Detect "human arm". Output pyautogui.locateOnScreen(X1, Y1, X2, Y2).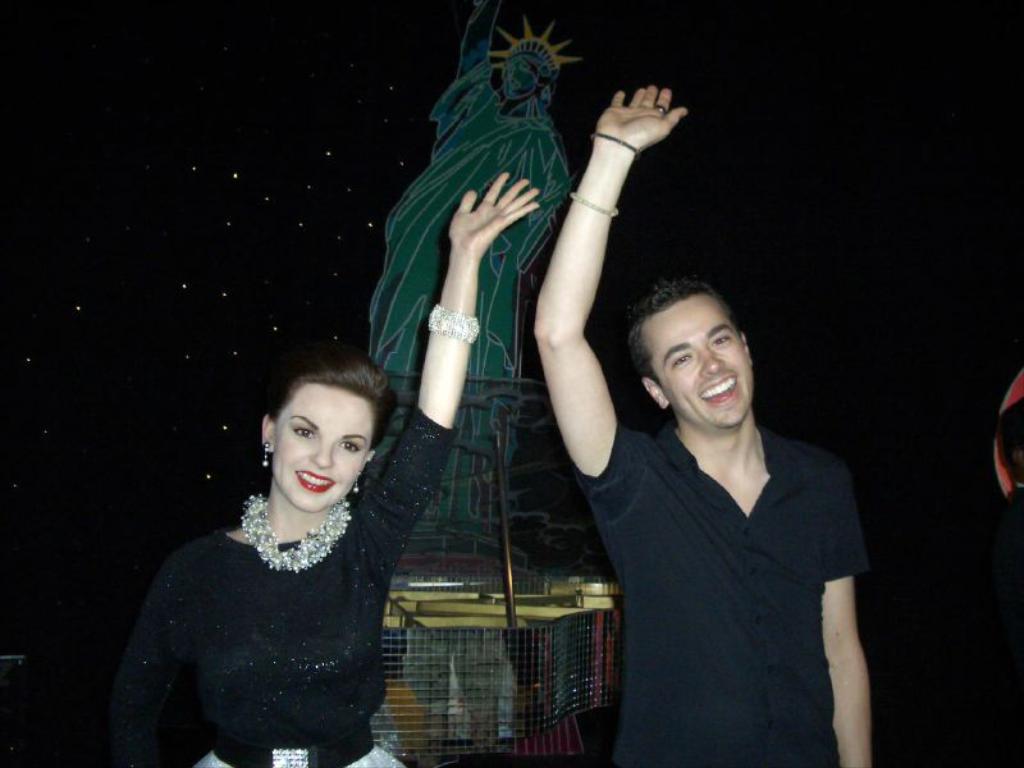
pyautogui.locateOnScreen(105, 532, 220, 767).
